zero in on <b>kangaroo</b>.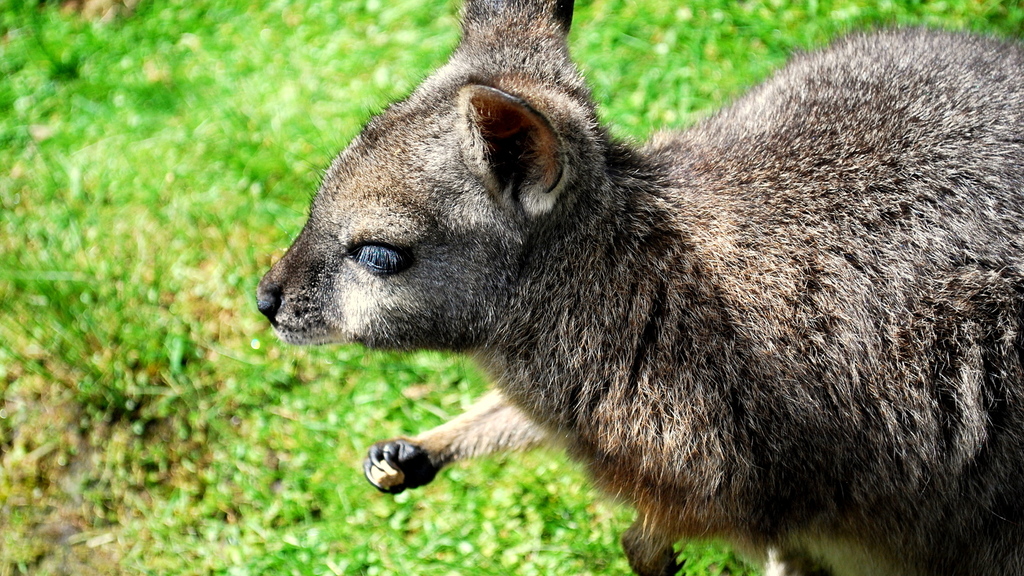
Zeroed in: 255 0 1023 575.
